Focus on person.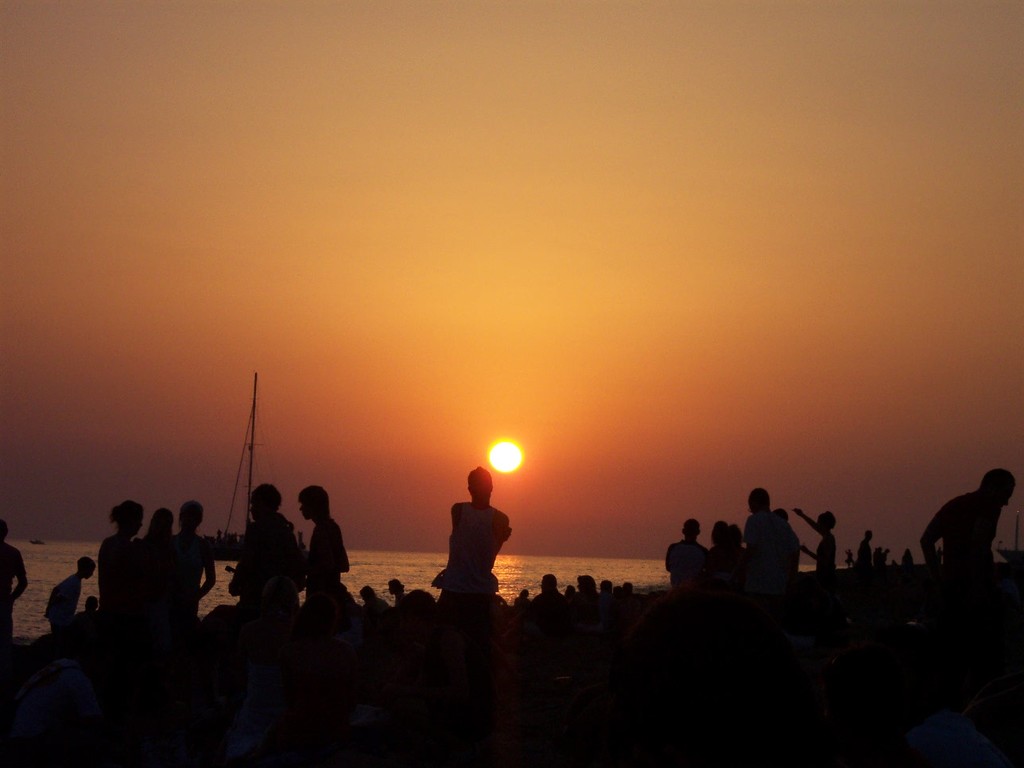
Focused at (664, 514, 713, 588).
